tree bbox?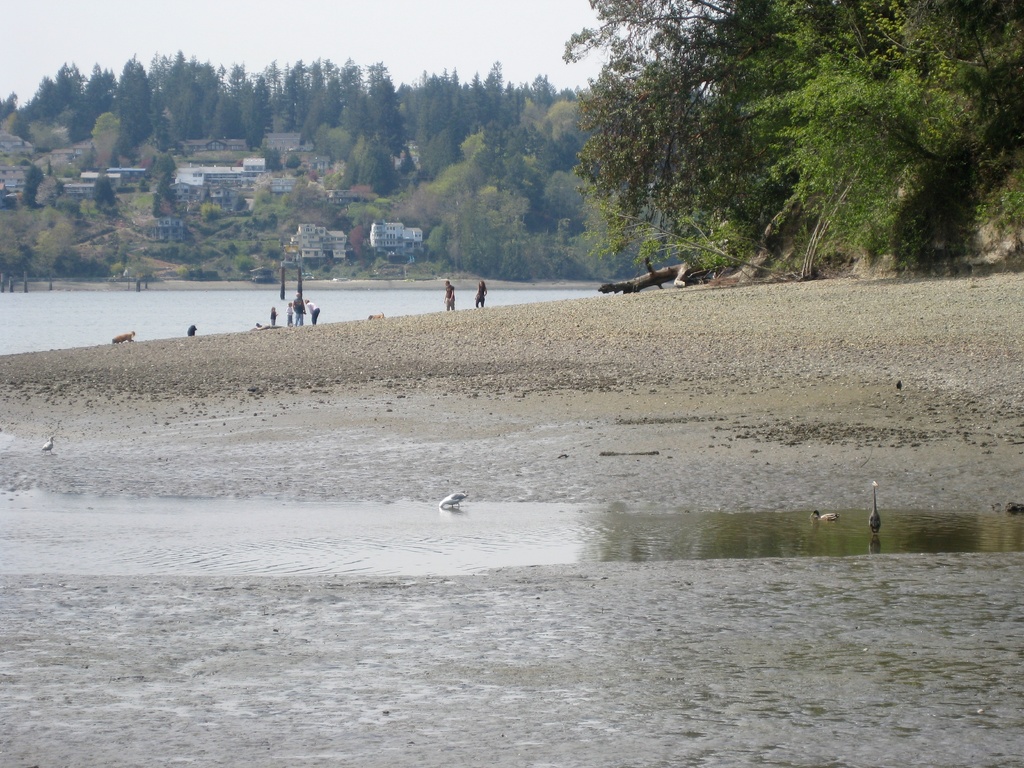
bbox(147, 90, 172, 152)
